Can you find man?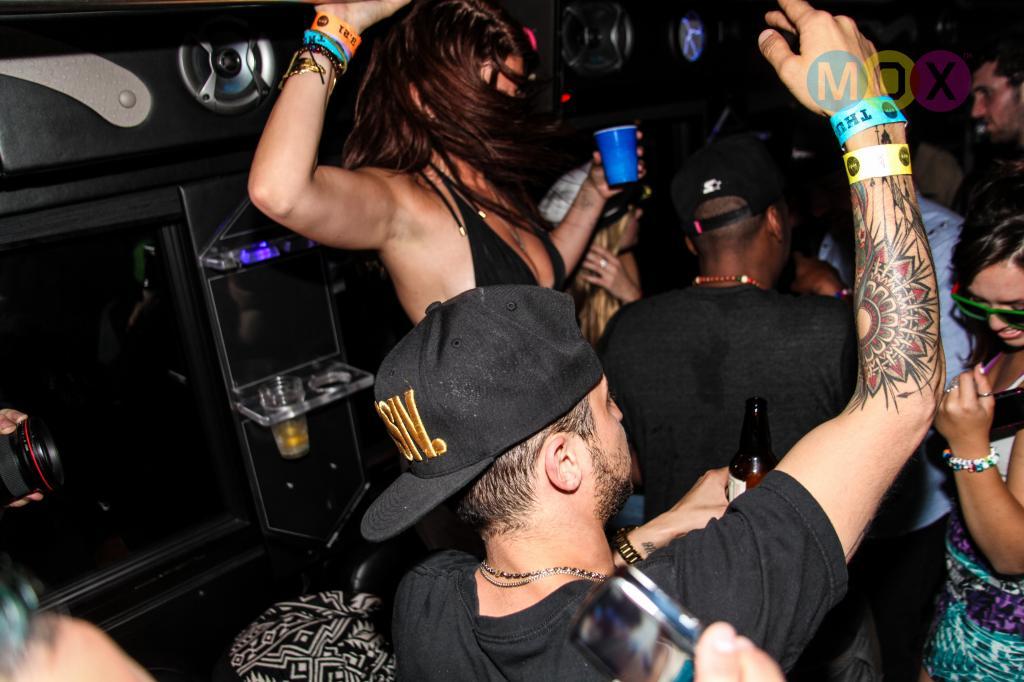
Yes, bounding box: [left=809, top=183, right=979, bottom=681].
